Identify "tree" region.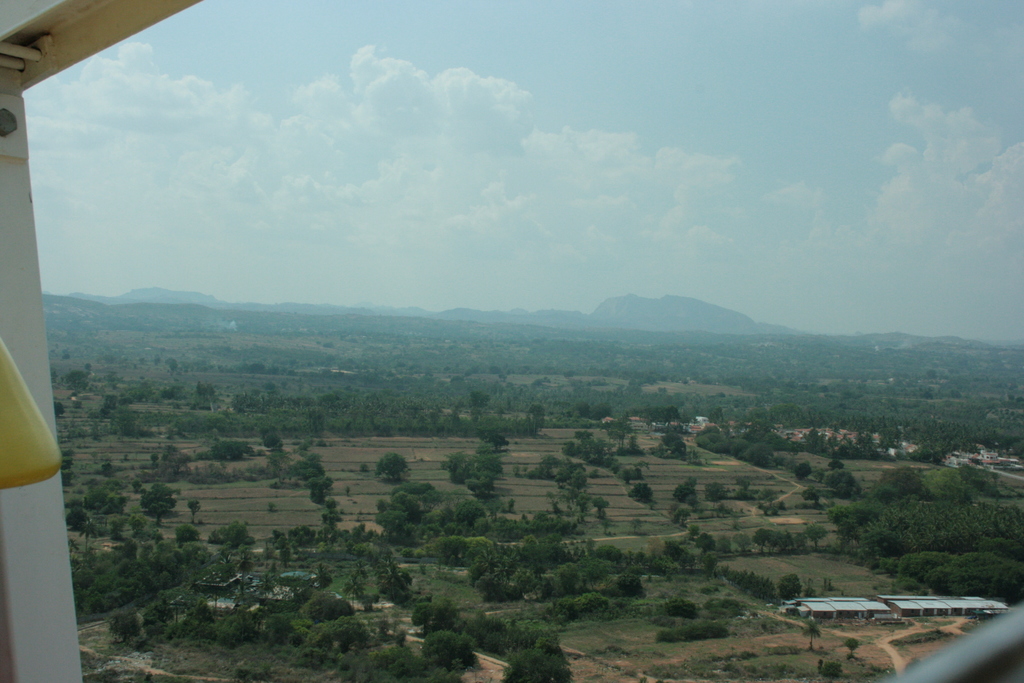
Region: x1=696, y1=407, x2=783, y2=481.
